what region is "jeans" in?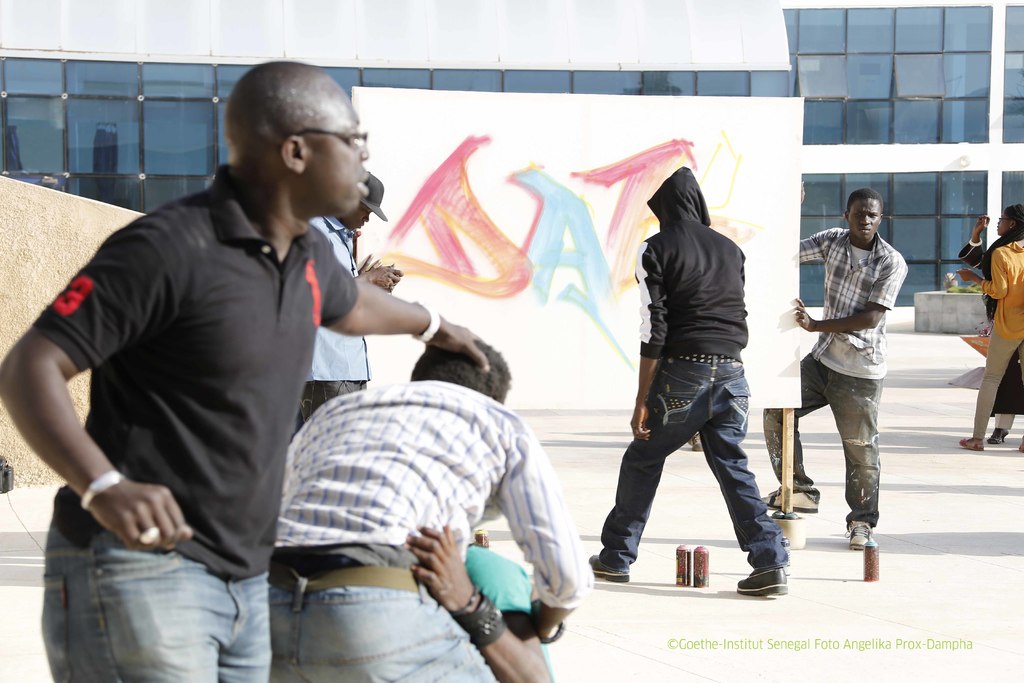
[left=270, top=572, right=495, bottom=682].
